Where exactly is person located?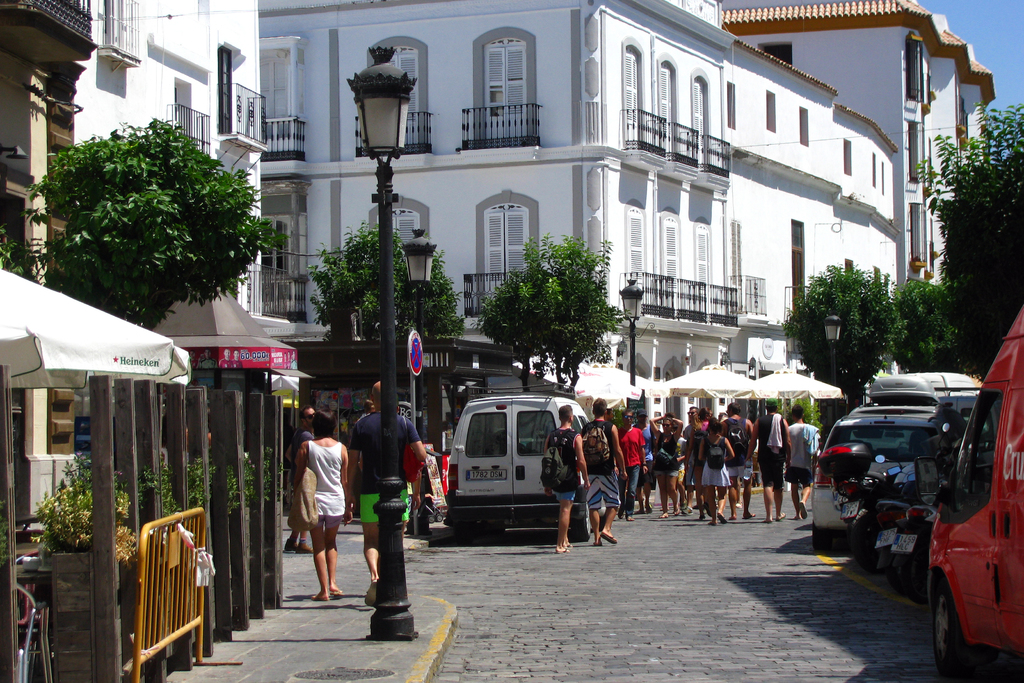
Its bounding box is <region>651, 413, 684, 518</region>.
